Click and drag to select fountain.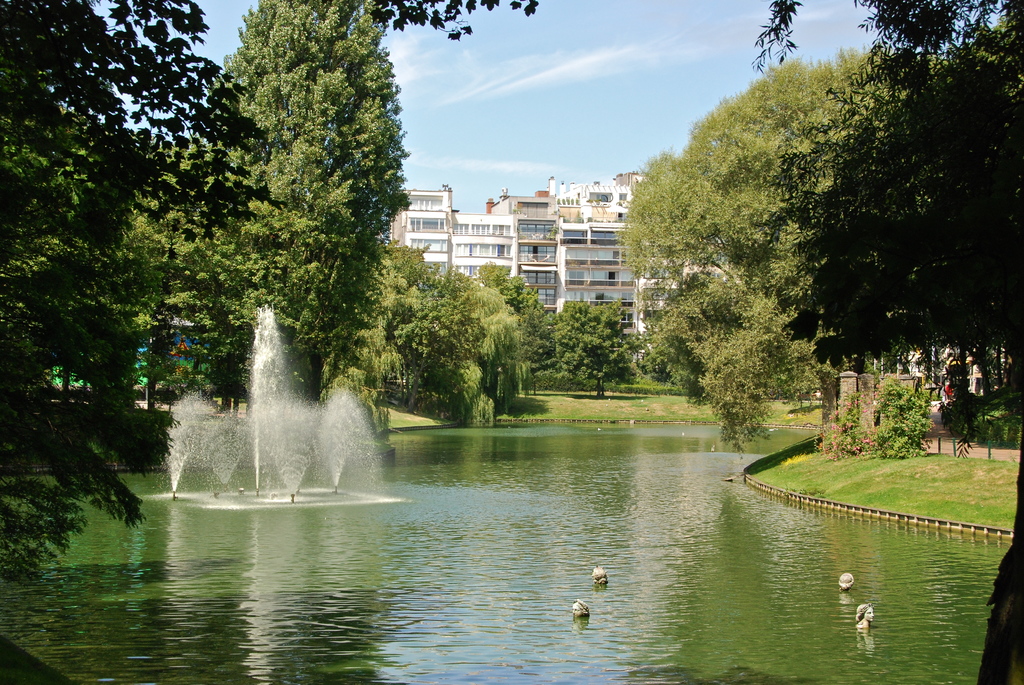
Selection: [143, 298, 401, 525].
